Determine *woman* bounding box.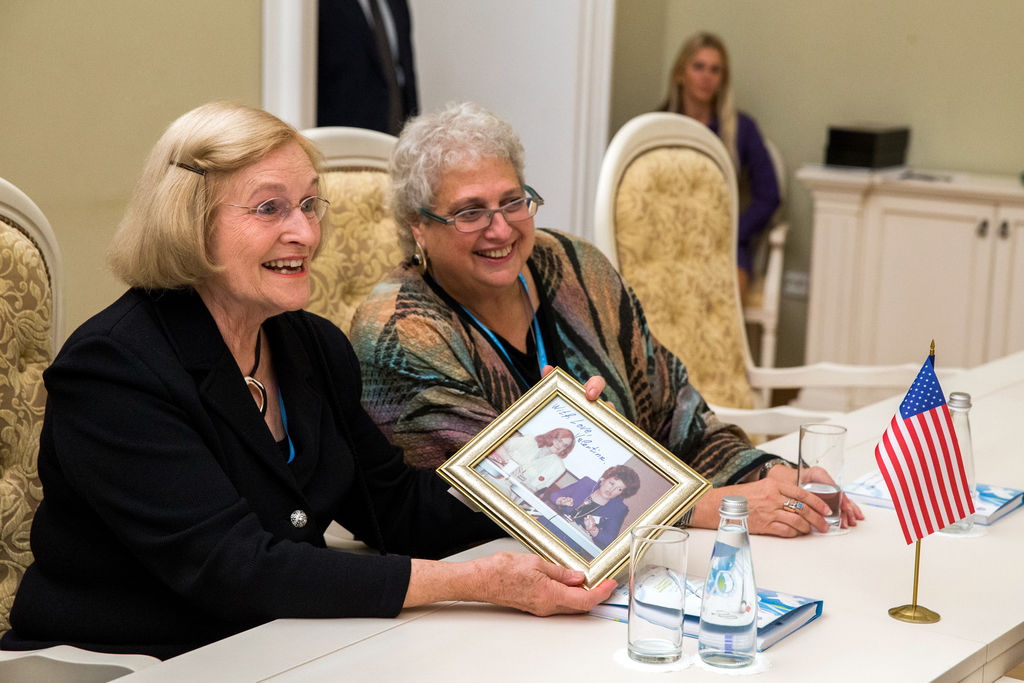
Determined: <box>346,95,866,546</box>.
